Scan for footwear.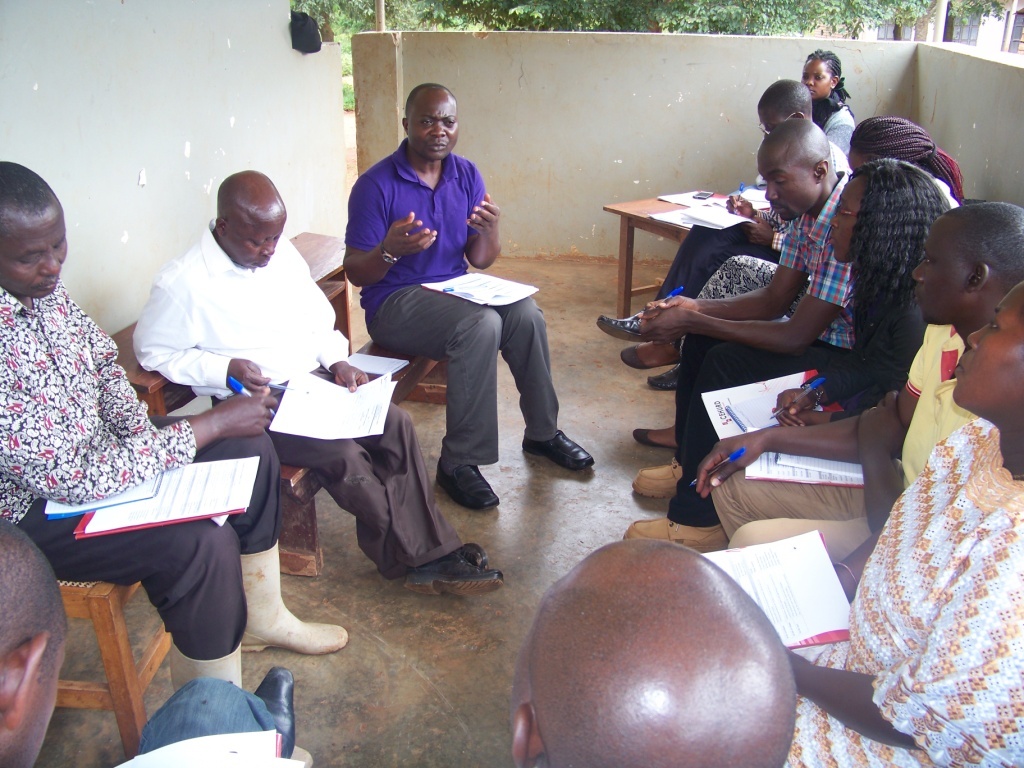
Scan result: region(600, 308, 666, 335).
